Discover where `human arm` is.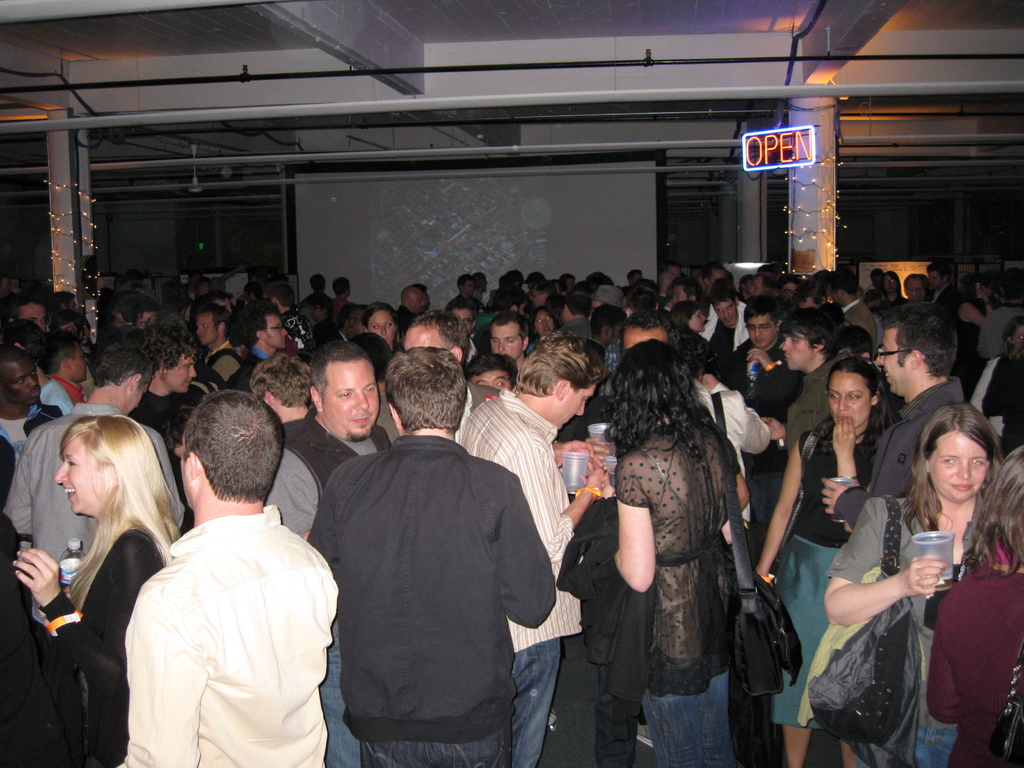
Discovered at left=714, top=388, right=772, bottom=453.
